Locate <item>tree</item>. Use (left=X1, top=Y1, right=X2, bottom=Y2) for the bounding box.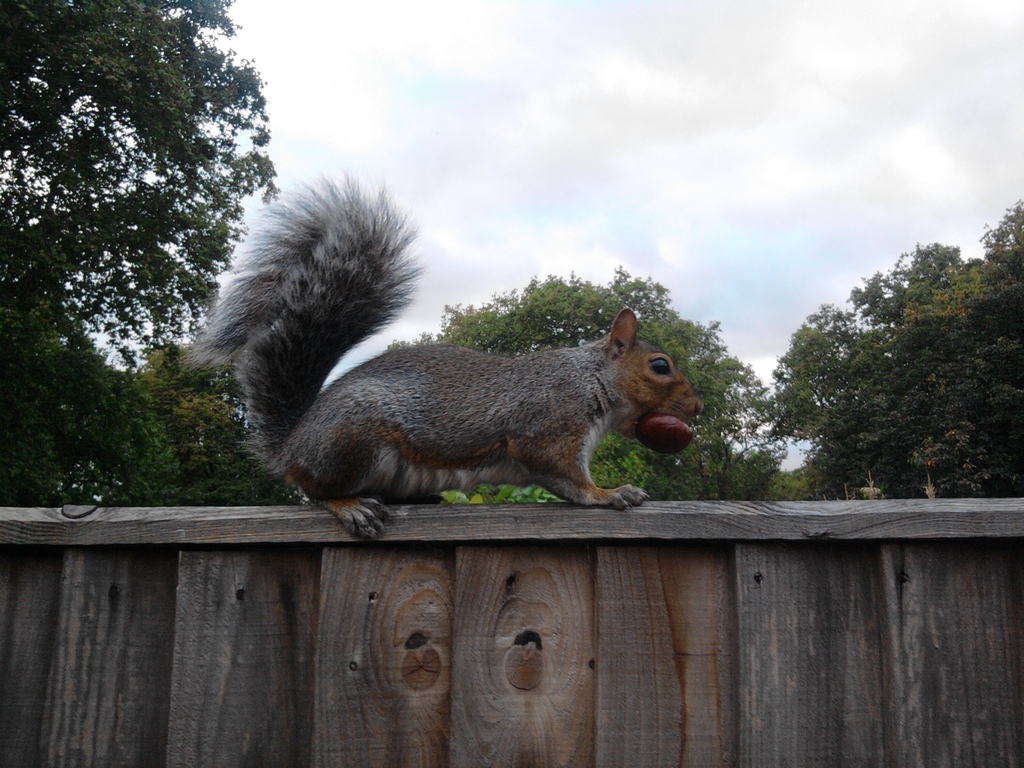
(left=743, top=197, right=1022, bottom=499).
